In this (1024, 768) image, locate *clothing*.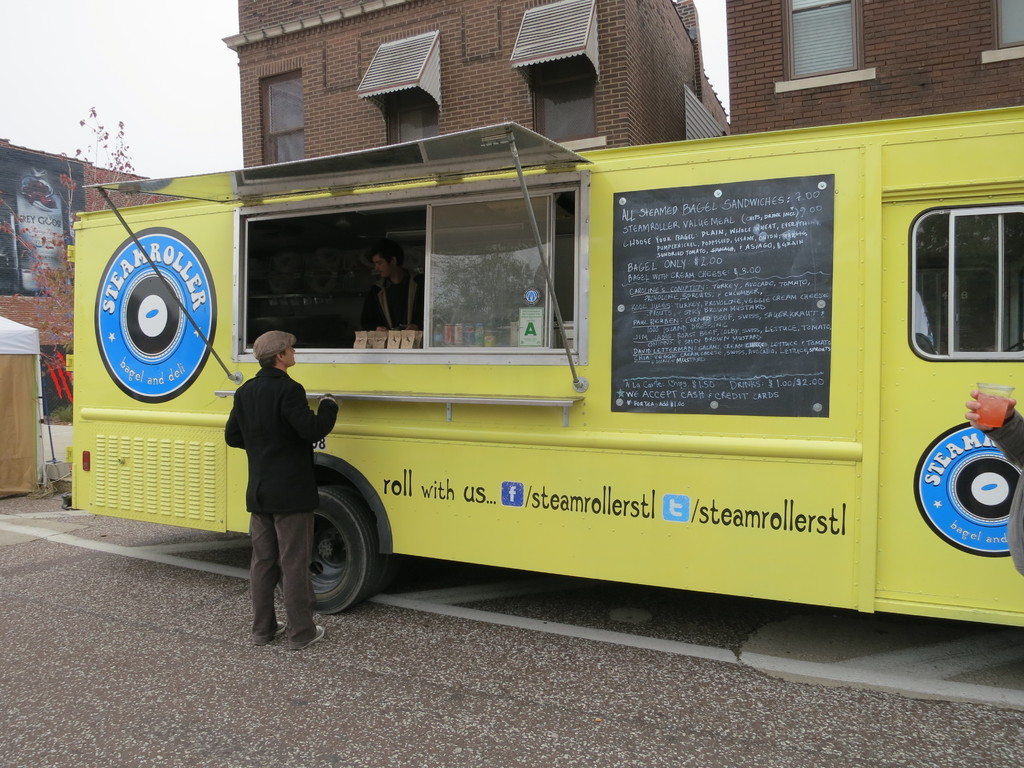
Bounding box: [227,344,360,622].
